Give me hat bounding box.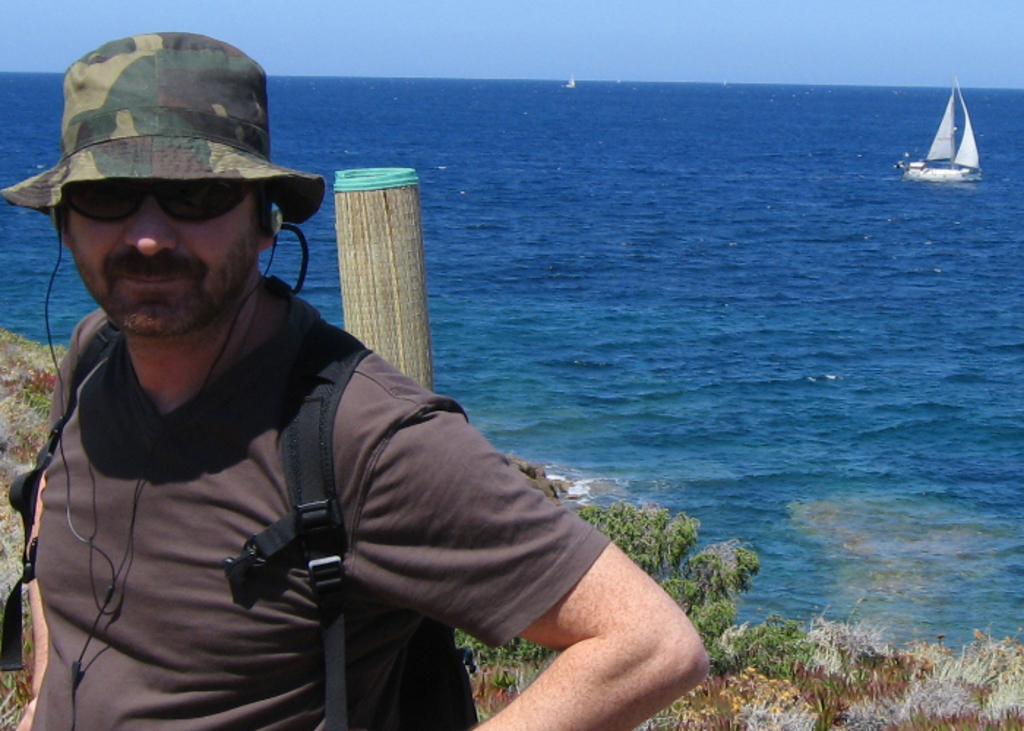
1:28:331:230.
